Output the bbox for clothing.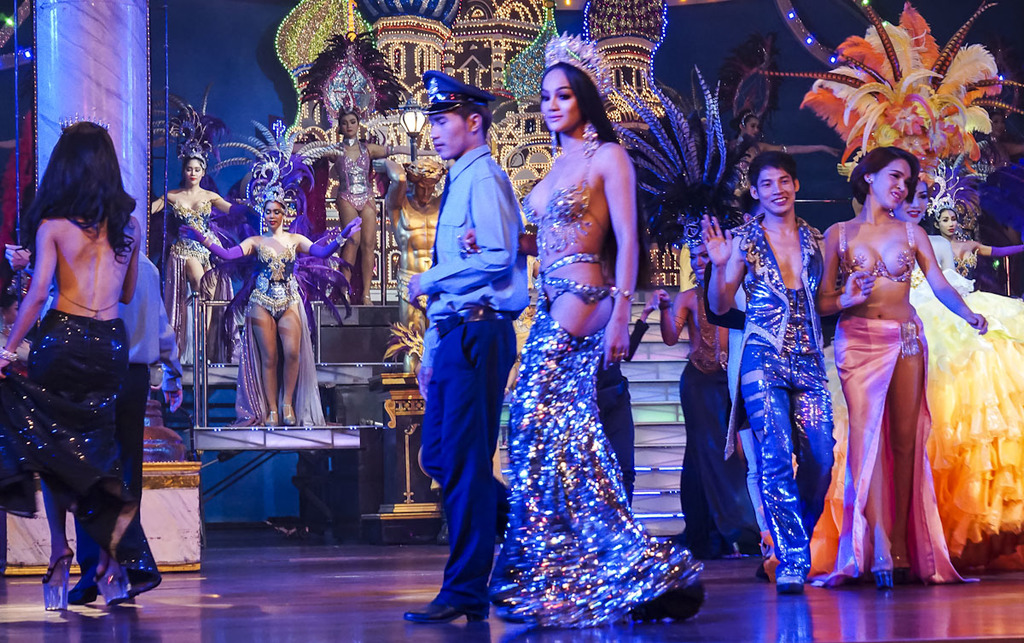
731 134 753 198.
